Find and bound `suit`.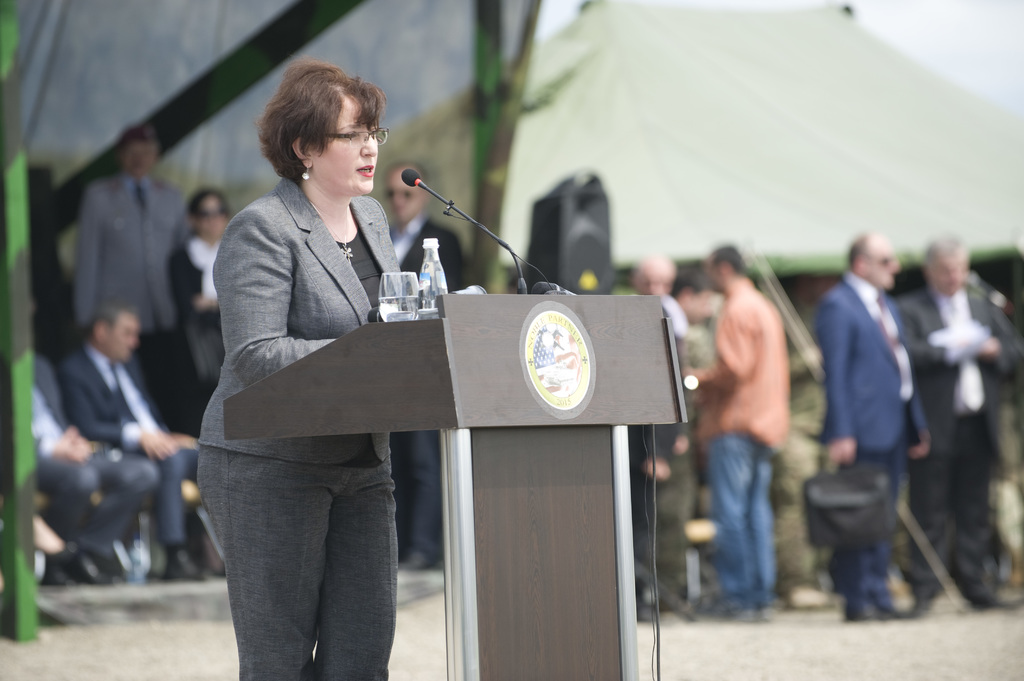
Bound: bbox=[68, 348, 200, 548].
